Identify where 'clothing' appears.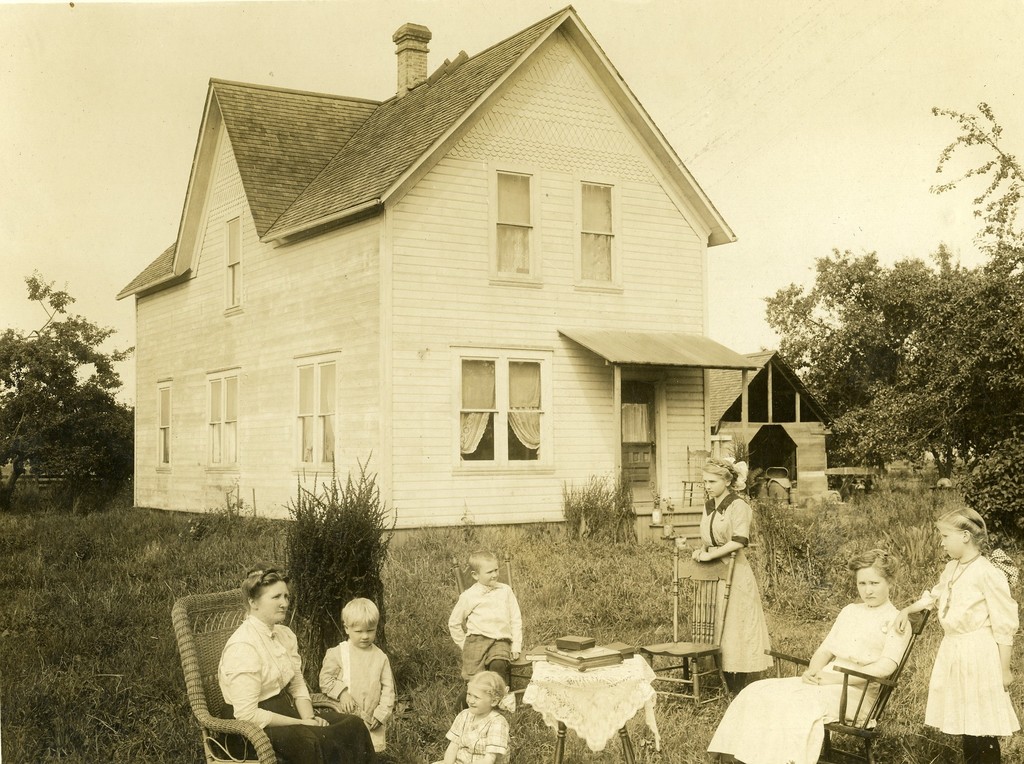
Appears at 215, 623, 367, 763.
